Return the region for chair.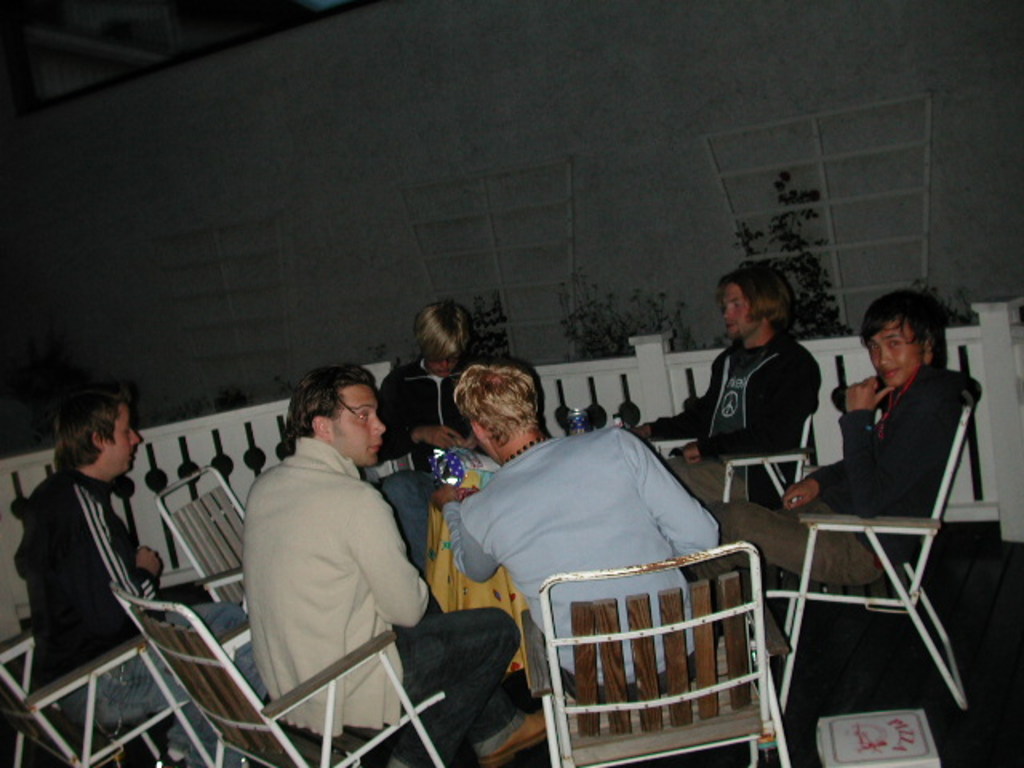
515/539/797/766.
